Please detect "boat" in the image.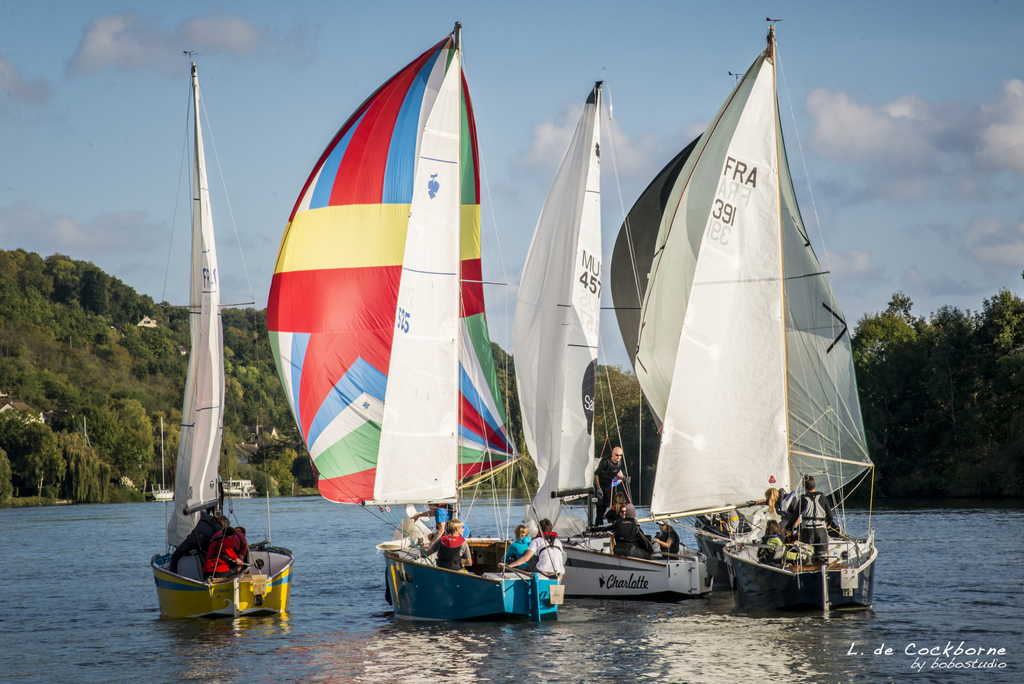
box(609, 15, 886, 615).
